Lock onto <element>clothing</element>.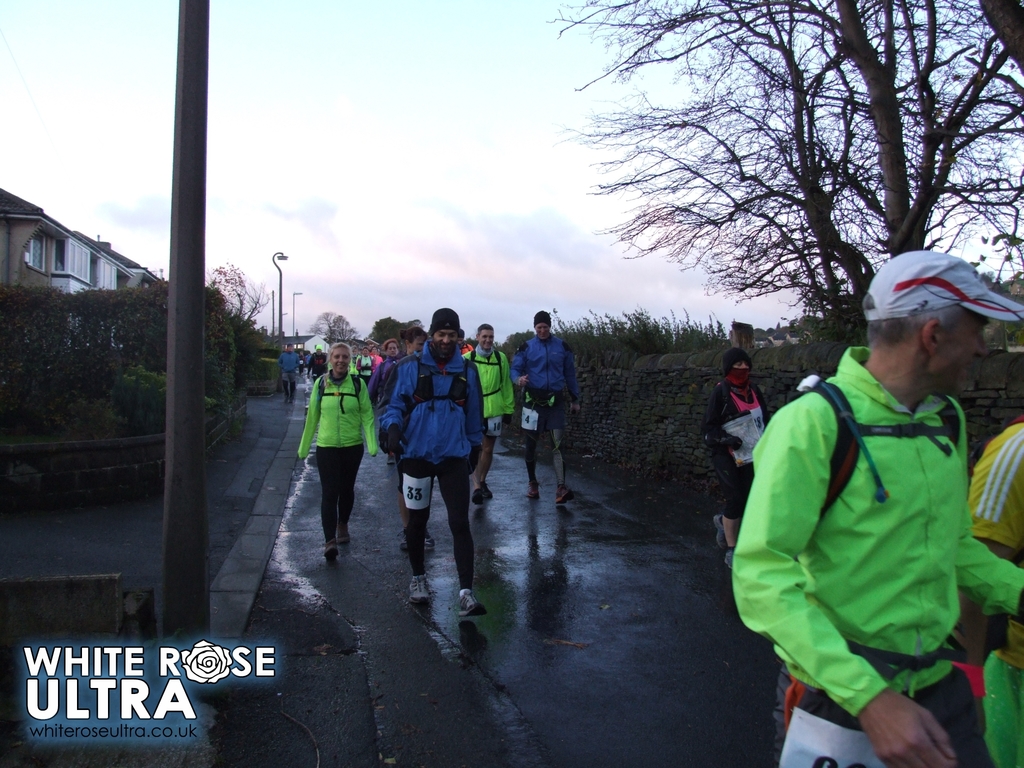
Locked: l=280, t=348, r=299, b=383.
